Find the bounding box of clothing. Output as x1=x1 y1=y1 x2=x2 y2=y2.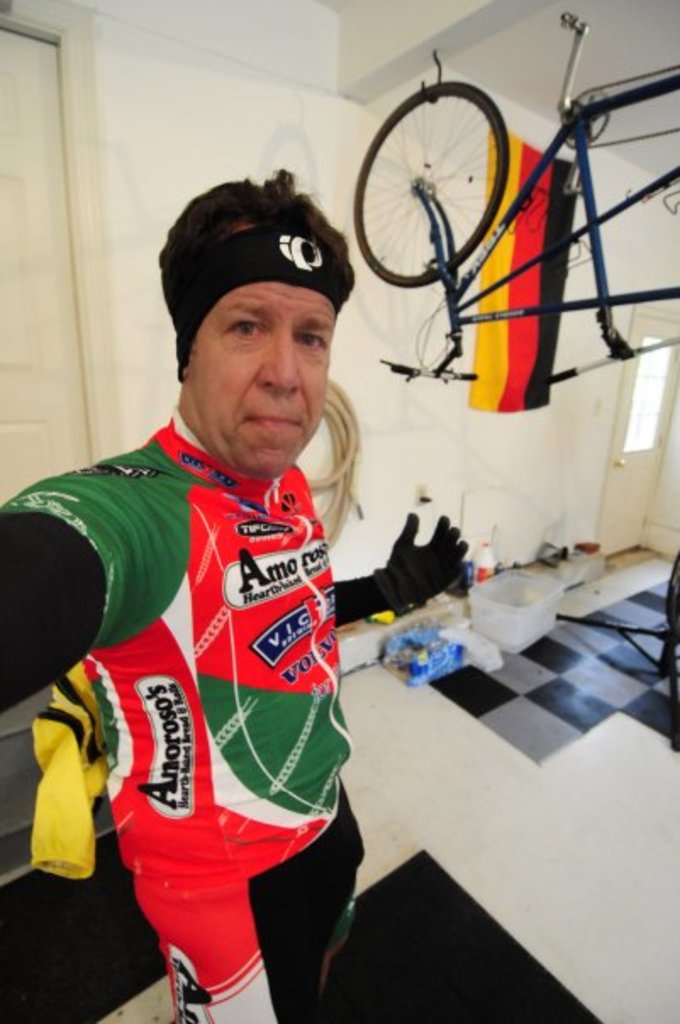
x1=41 y1=402 x2=363 y2=961.
